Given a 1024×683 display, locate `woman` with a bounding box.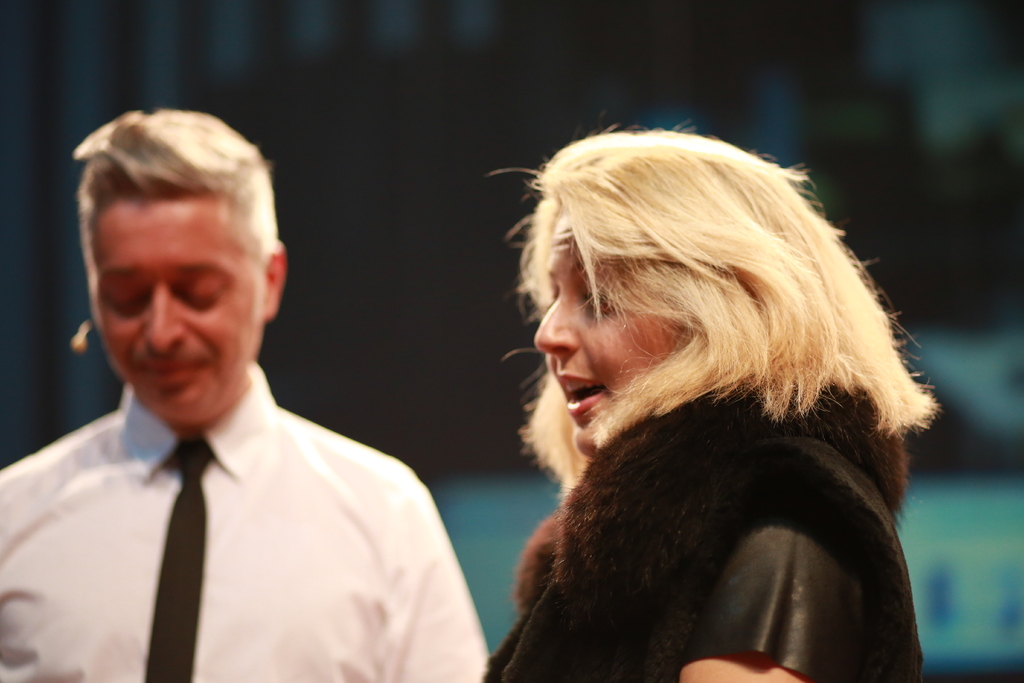
Located: locate(415, 112, 944, 676).
